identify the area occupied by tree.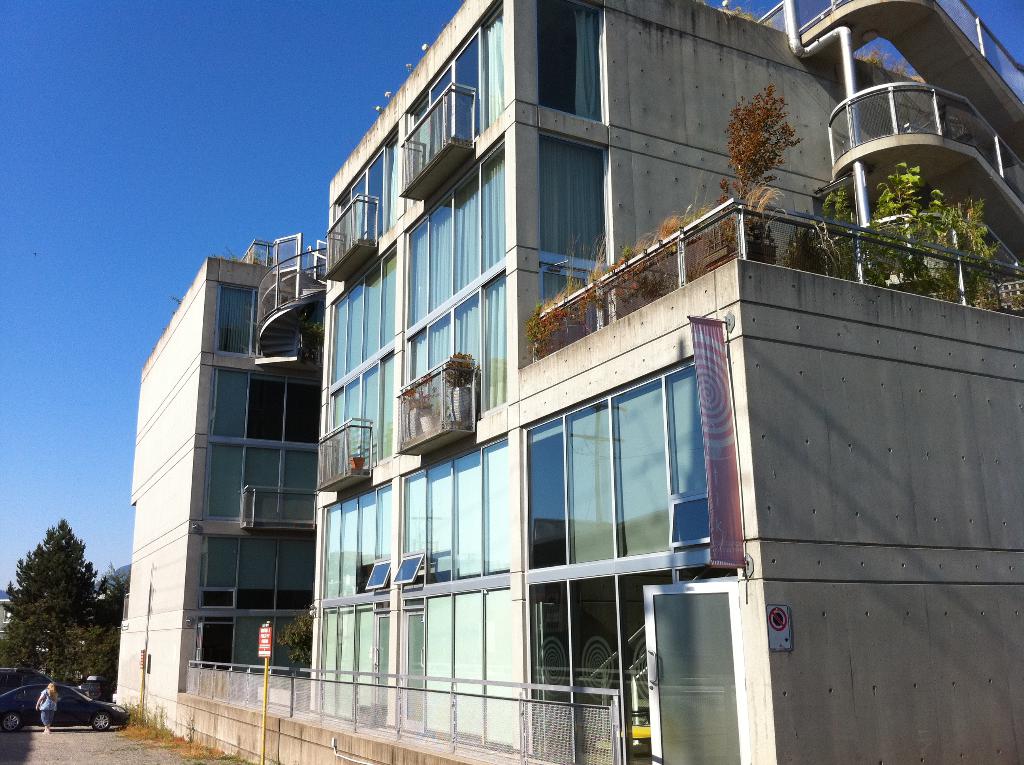
Area: (99, 567, 126, 626).
